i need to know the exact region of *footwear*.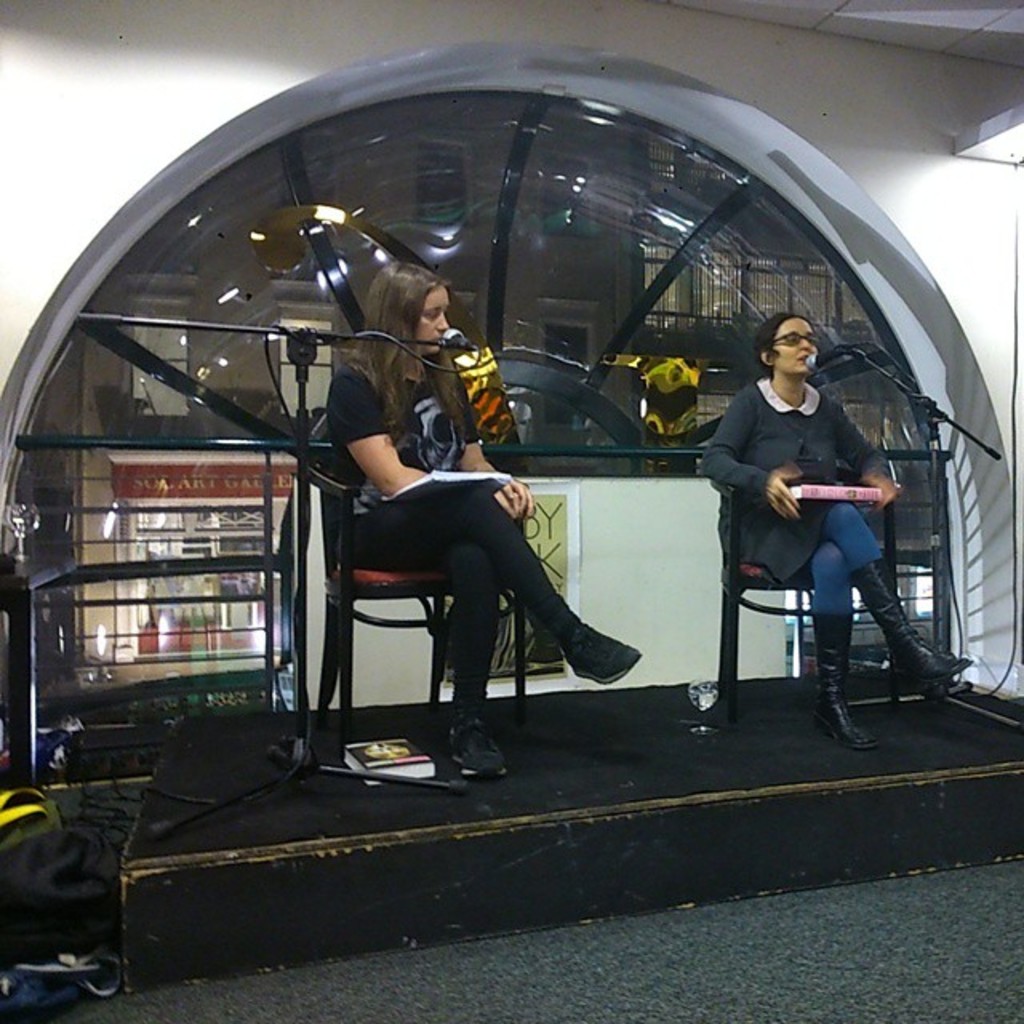
Region: box=[550, 611, 643, 683].
